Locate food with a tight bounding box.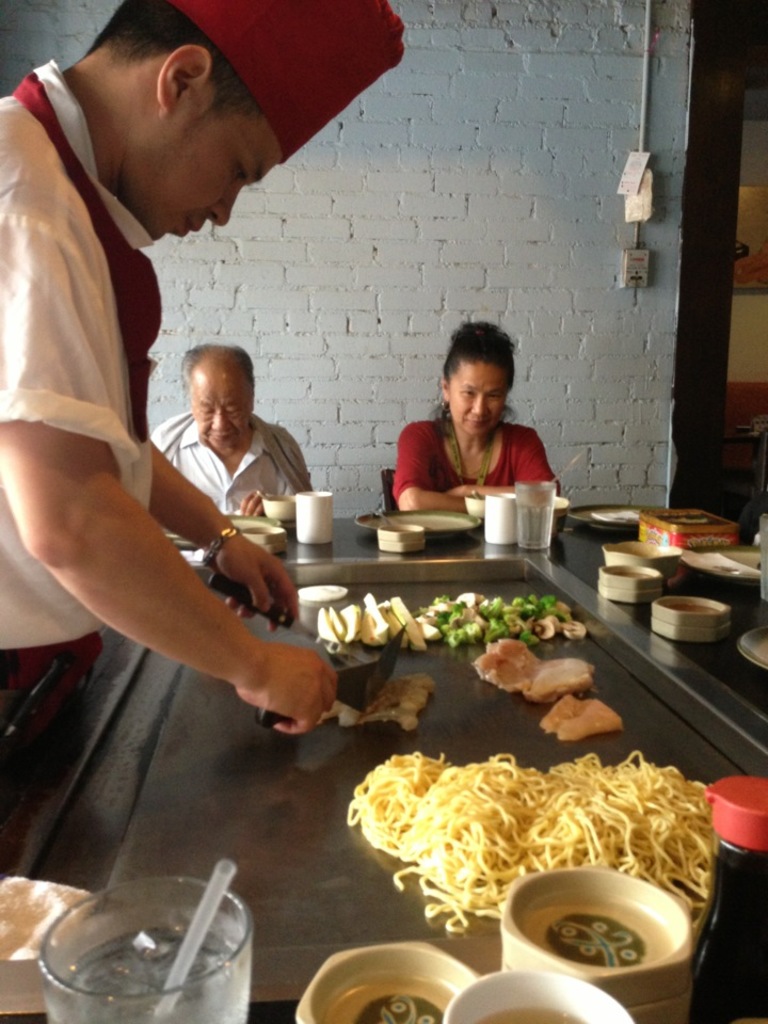
{"left": 665, "top": 598, "right": 718, "bottom": 618}.
